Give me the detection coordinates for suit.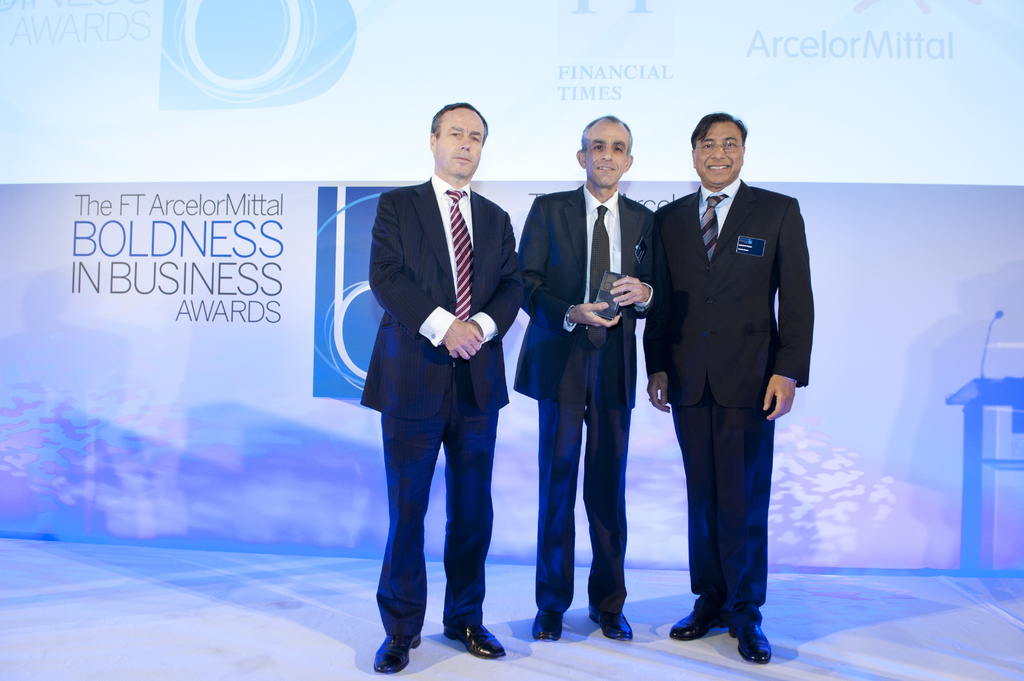
(357,104,526,650).
